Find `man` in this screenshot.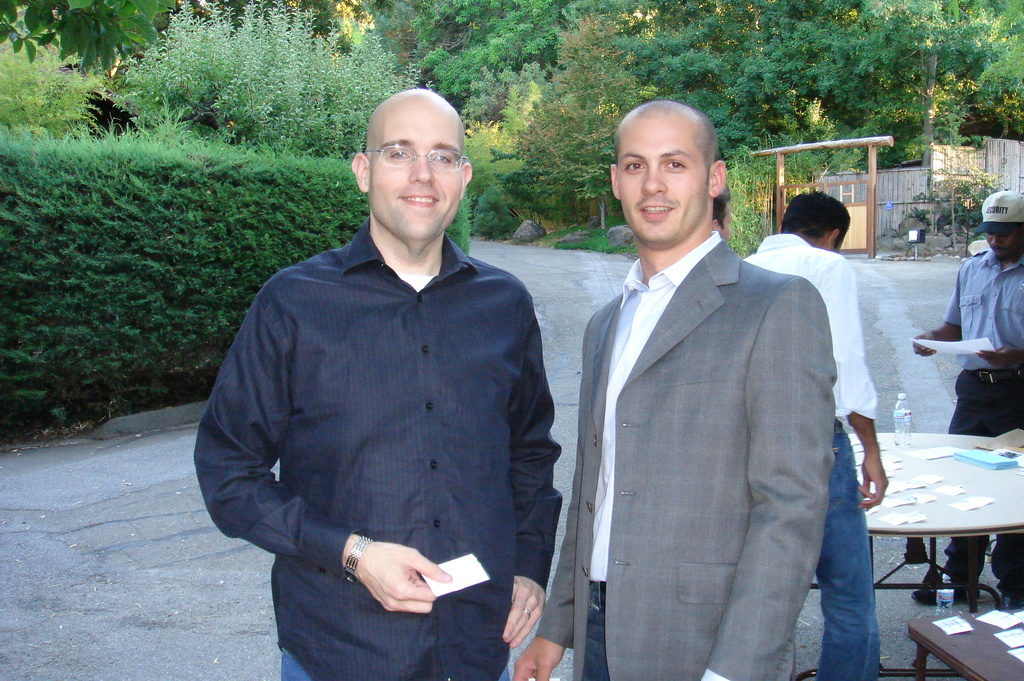
The bounding box for `man` is {"left": 508, "top": 99, "right": 835, "bottom": 680}.
